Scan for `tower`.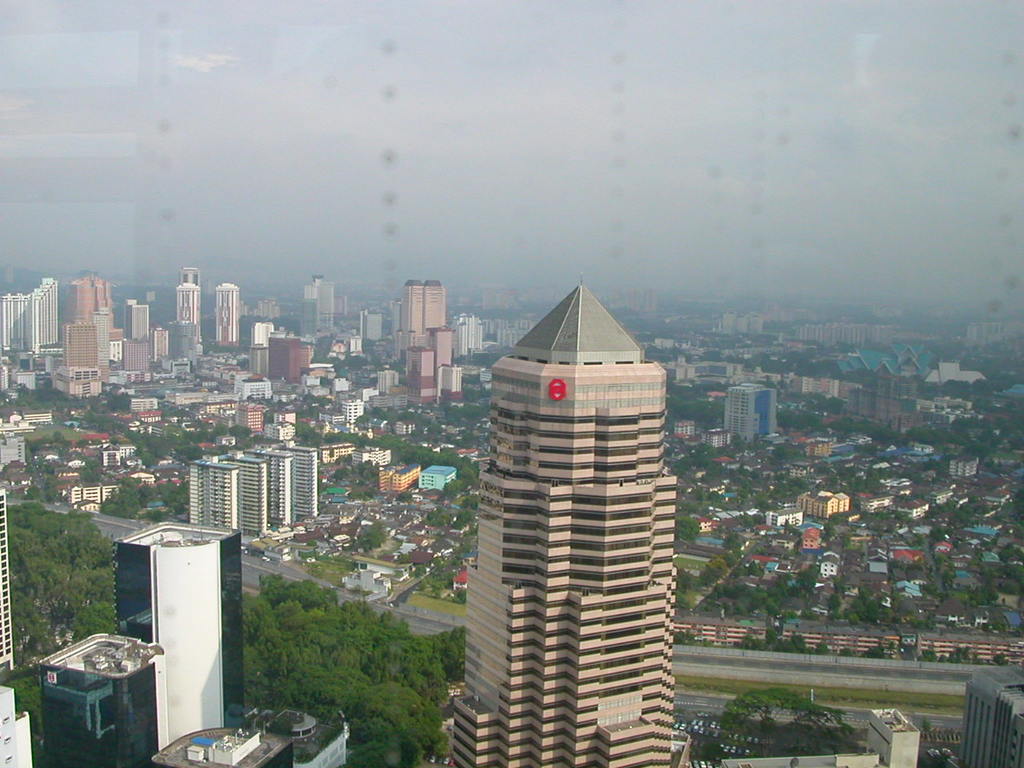
Scan result: select_region(301, 274, 338, 334).
